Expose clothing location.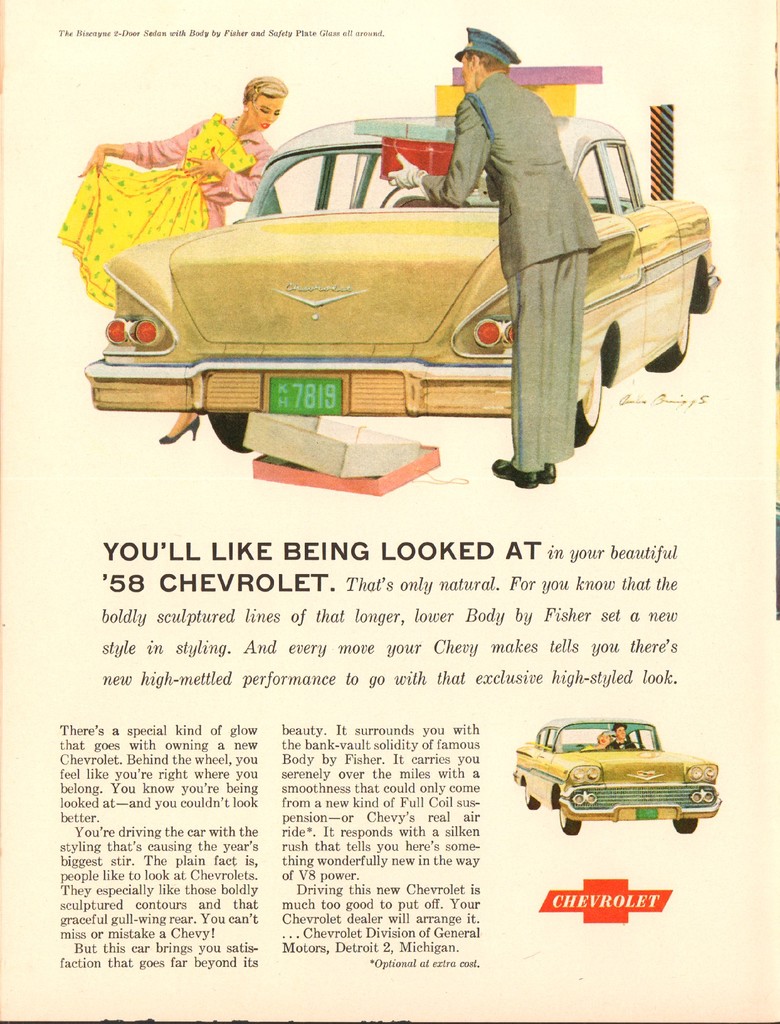
Exposed at (430,70,597,468).
